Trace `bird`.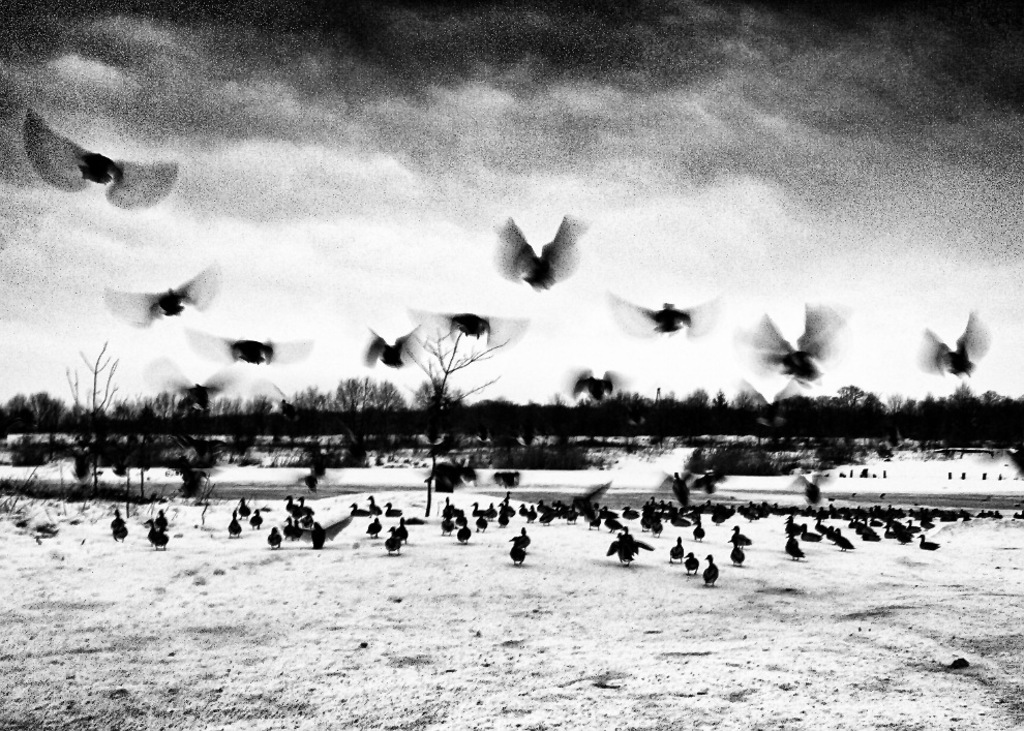
Traced to 107/509/125/534.
